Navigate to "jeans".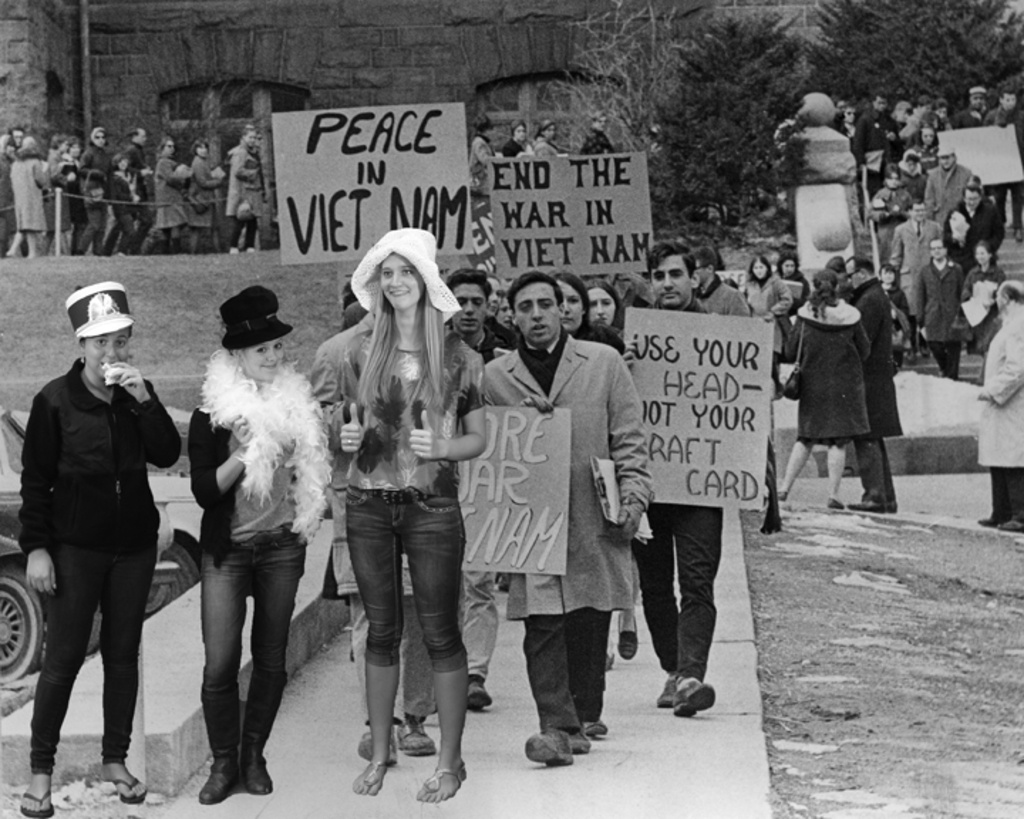
Navigation target: locate(233, 212, 255, 245).
